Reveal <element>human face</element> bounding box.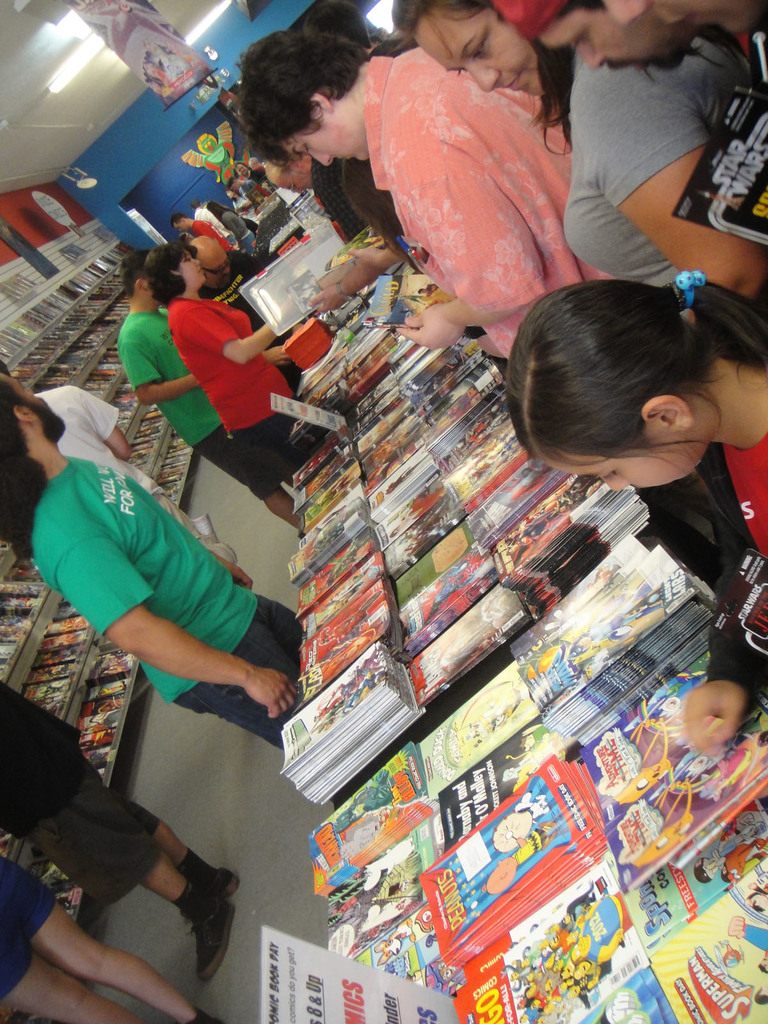
Revealed: locate(172, 223, 195, 233).
